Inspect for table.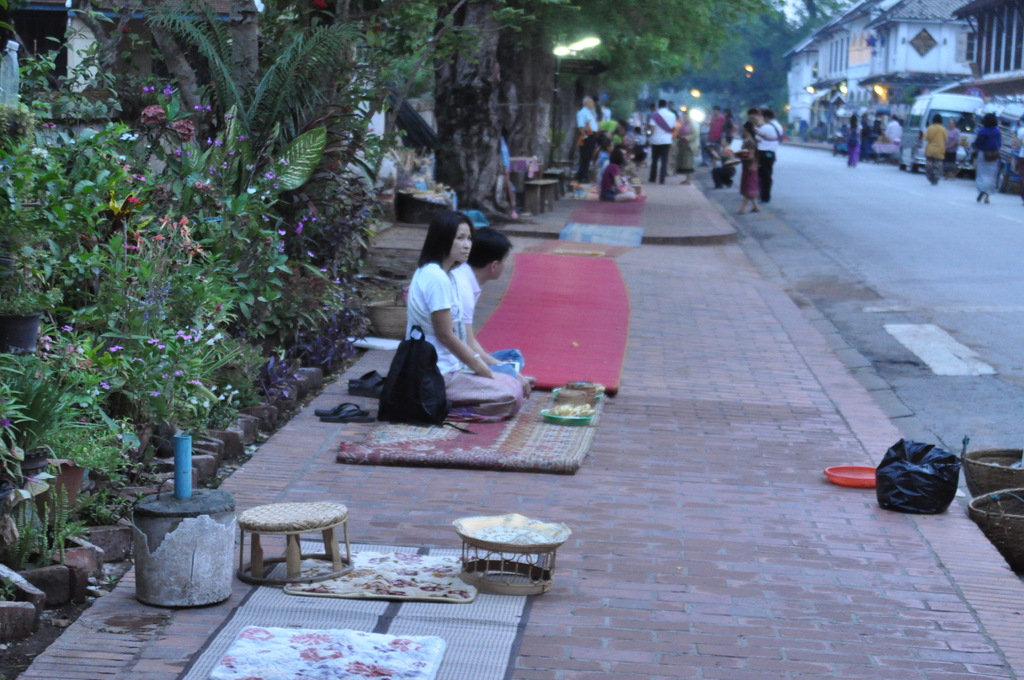
Inspection: <box>216,500,351,597</box>.
